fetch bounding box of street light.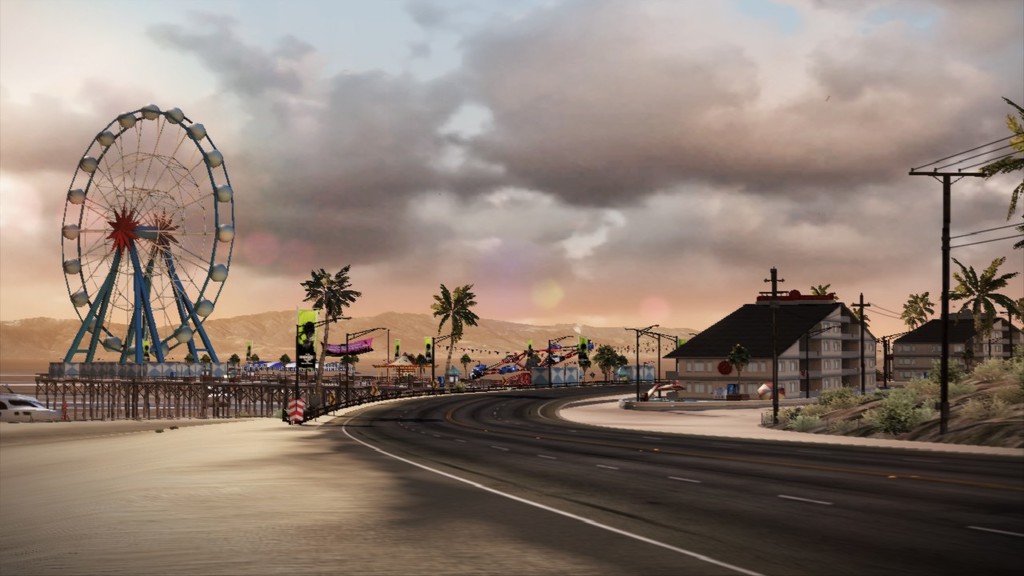
Bbox: crop(634, 322, 655, 399).
